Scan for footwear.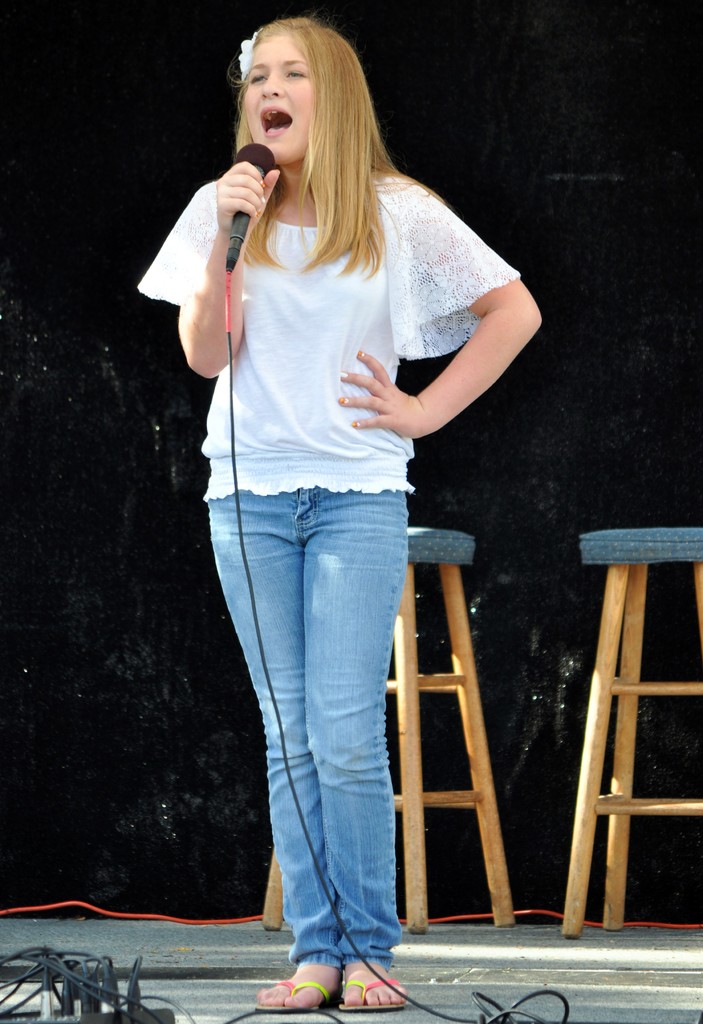
Scan result: 254 970 335 1012.
